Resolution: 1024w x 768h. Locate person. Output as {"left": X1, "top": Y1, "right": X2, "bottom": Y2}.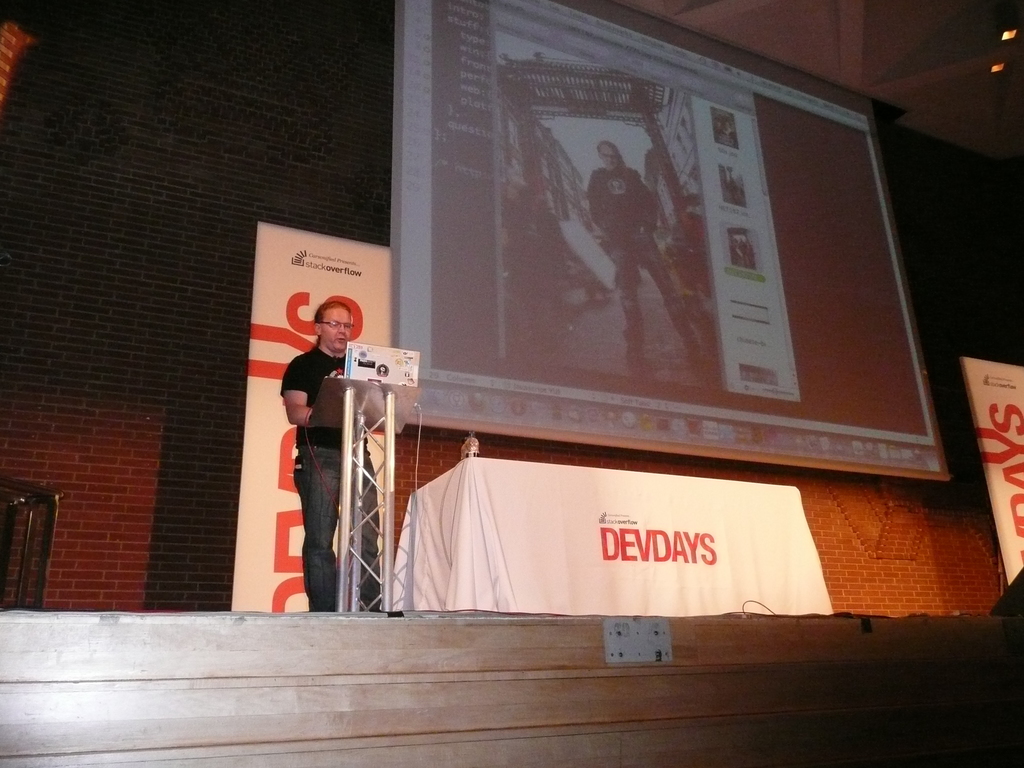
{"left": 587, "top": 132, "right": 705, "bottom": 358}.
